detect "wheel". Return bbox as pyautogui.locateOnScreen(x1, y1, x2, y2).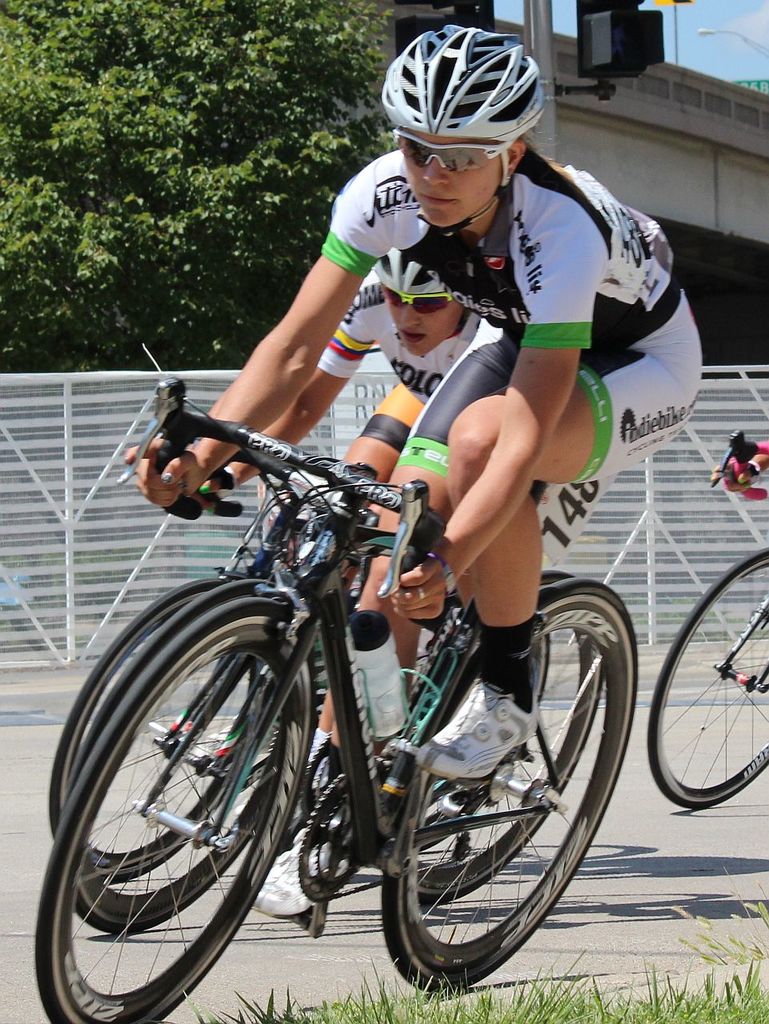
pyautogui.locateOnScreen(44, 574, 306, 885).
